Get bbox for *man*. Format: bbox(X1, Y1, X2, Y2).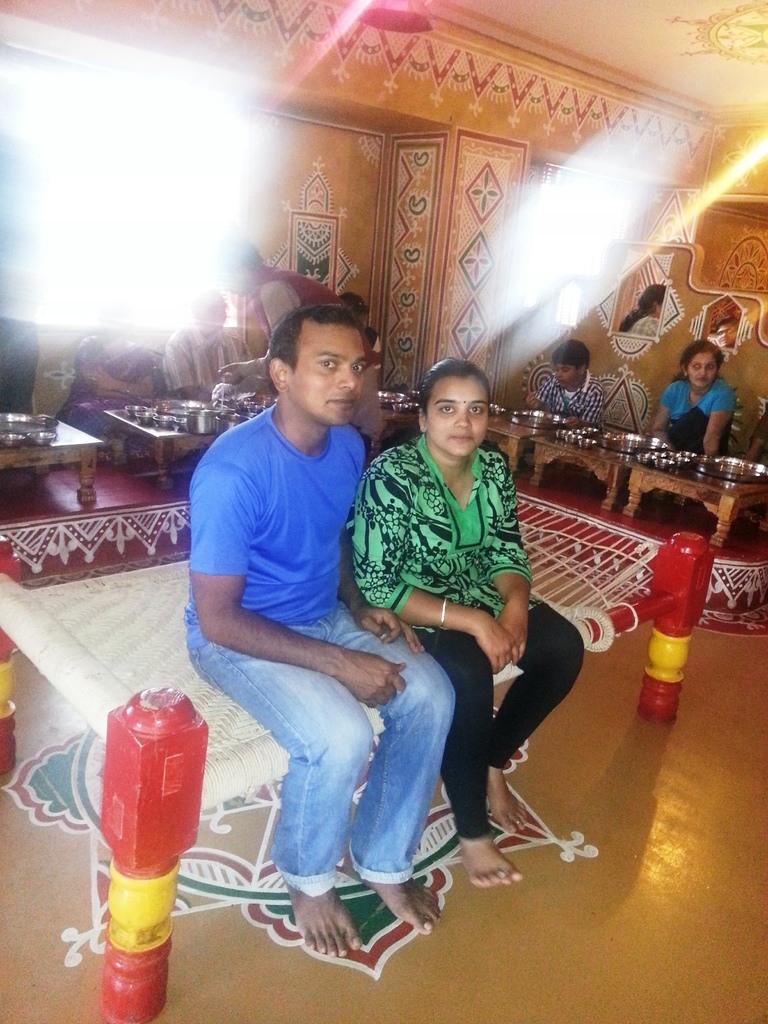
bbox(201, 236, 334, 423).
